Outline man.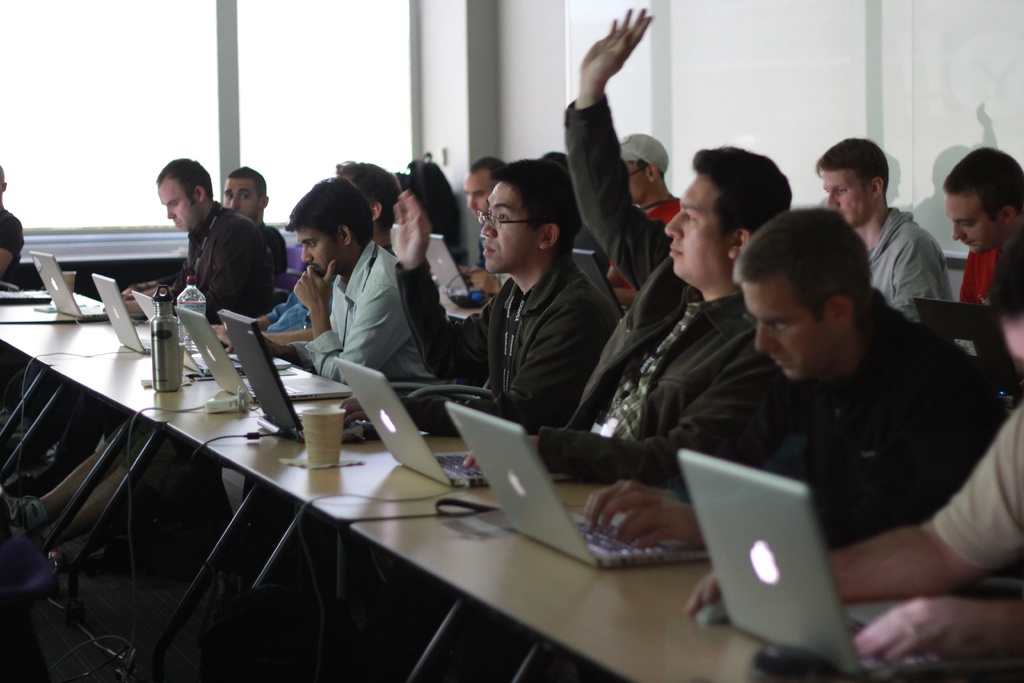
Outline: select_region(795, 187, 1011, 564).
